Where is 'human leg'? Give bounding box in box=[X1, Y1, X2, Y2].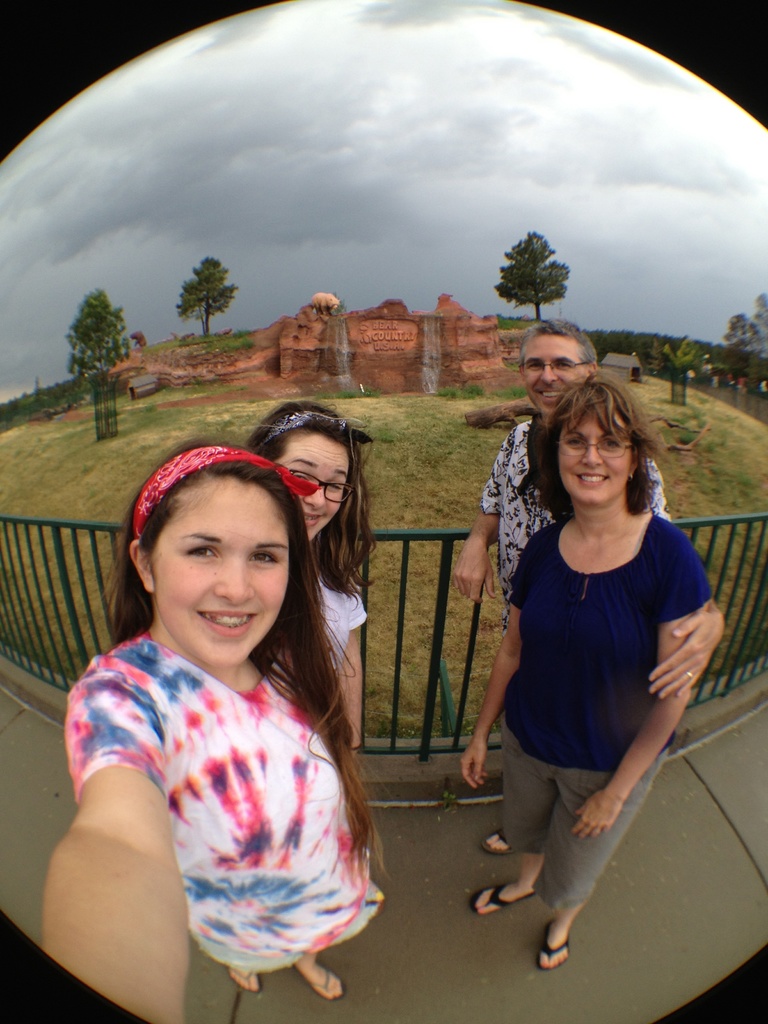
box=[534, 761, 667, 972].
